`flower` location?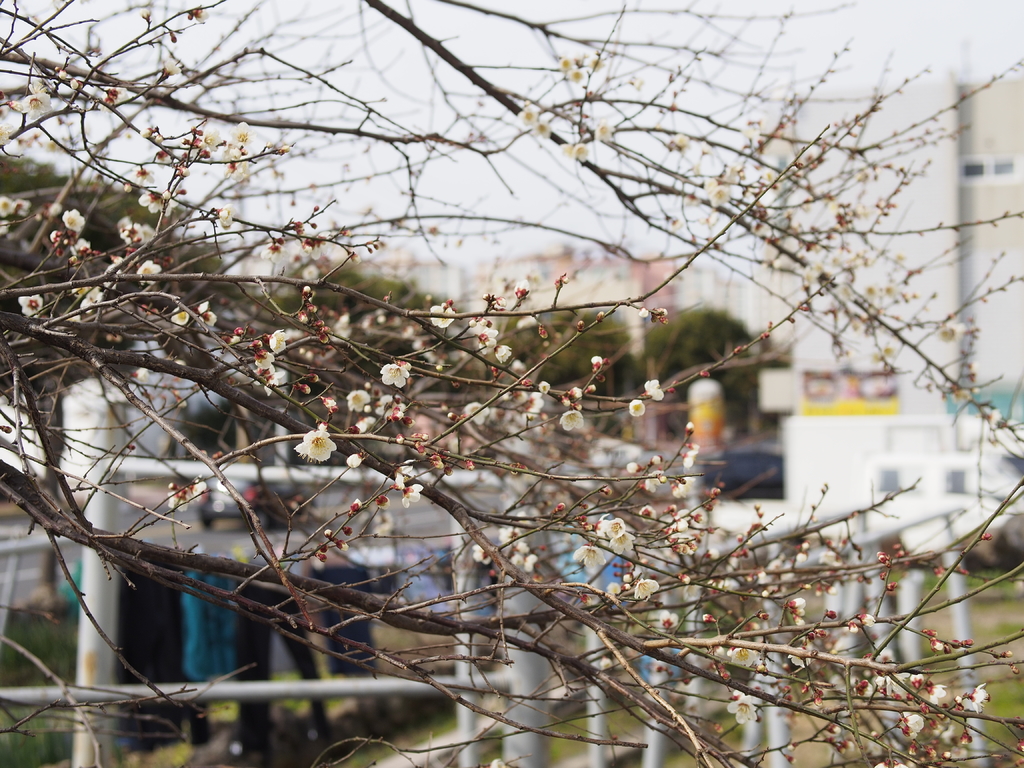
(x1=630, y1=397, x2=645, y2=415)
